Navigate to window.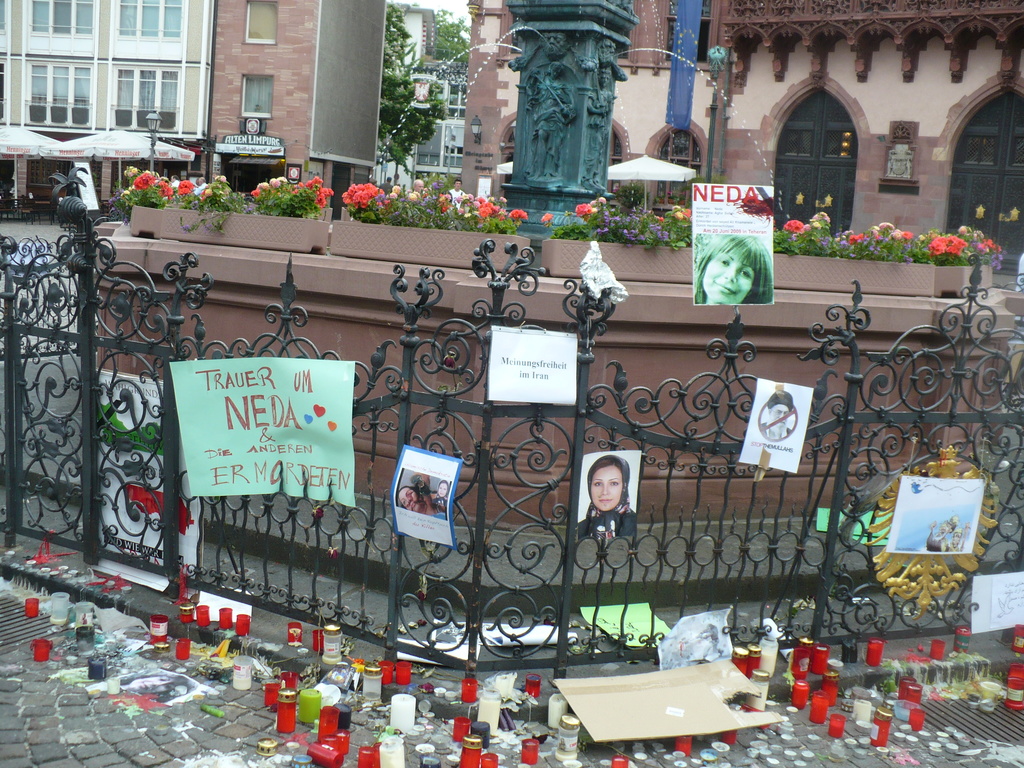
Navigation target: select_region(0, 0, 10, 36).
